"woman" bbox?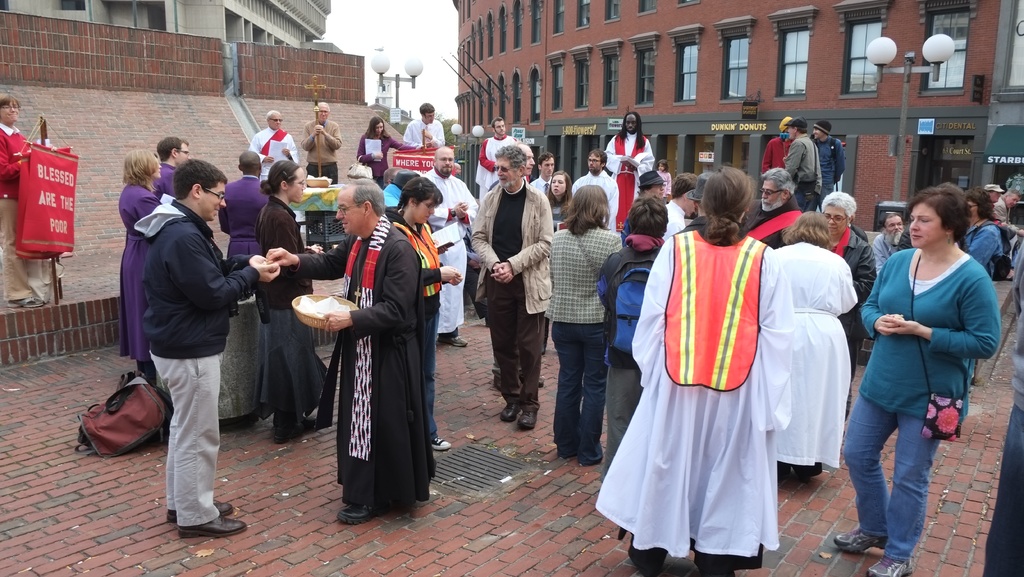
[left=253, top=156, right=330, bottom=443]
